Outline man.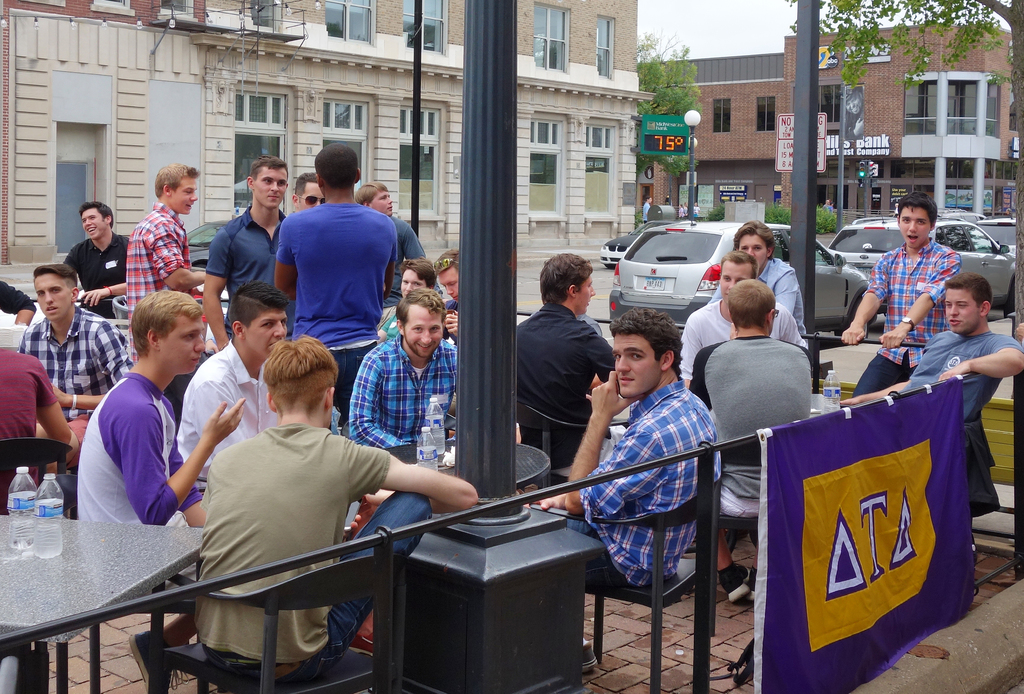
Outline: (200,335,476,681).
